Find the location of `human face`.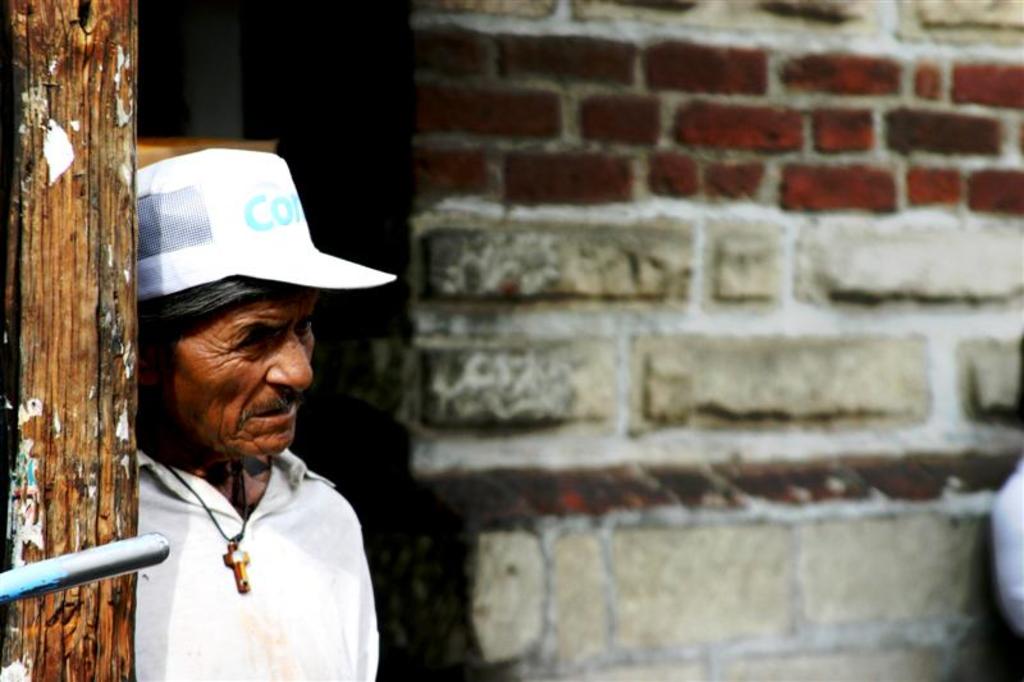
Location: x1=168 y1=296 x2=320 y2=458.
